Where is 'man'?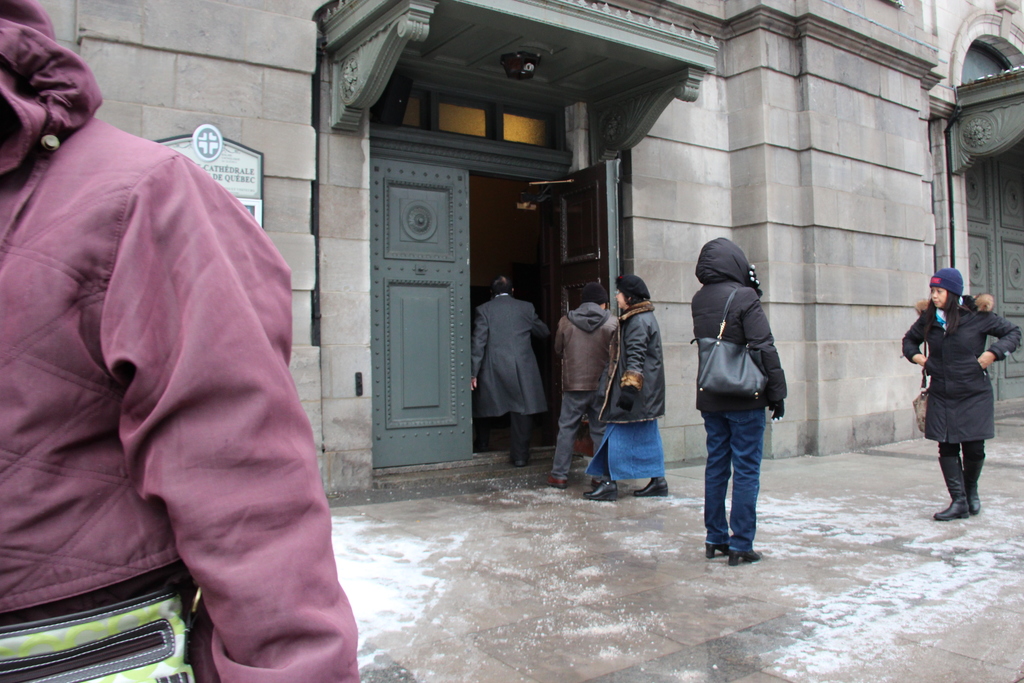
<box>694,235,807,562</box>.
